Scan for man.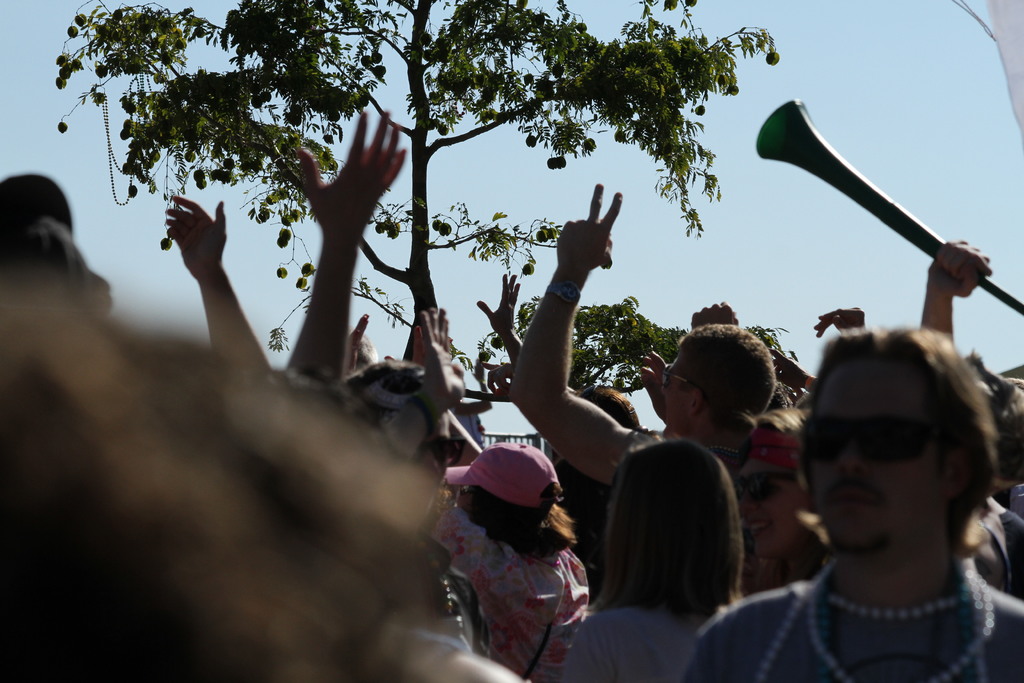
Scan result: <box>675,330,1023,682</box>.
